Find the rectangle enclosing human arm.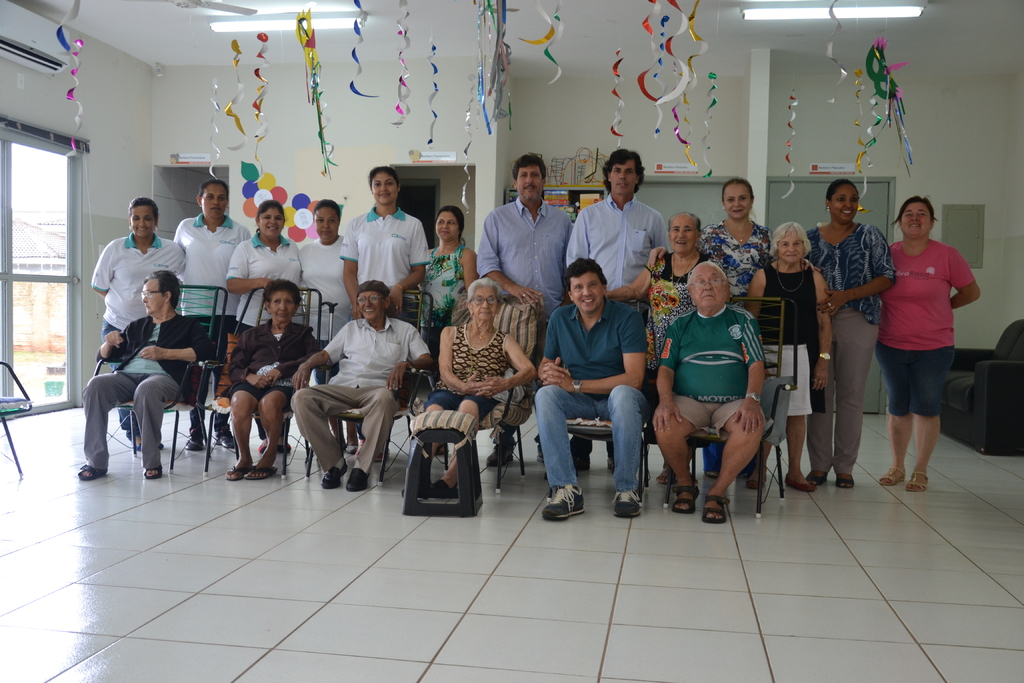
box(260, 329, 324, 383).
